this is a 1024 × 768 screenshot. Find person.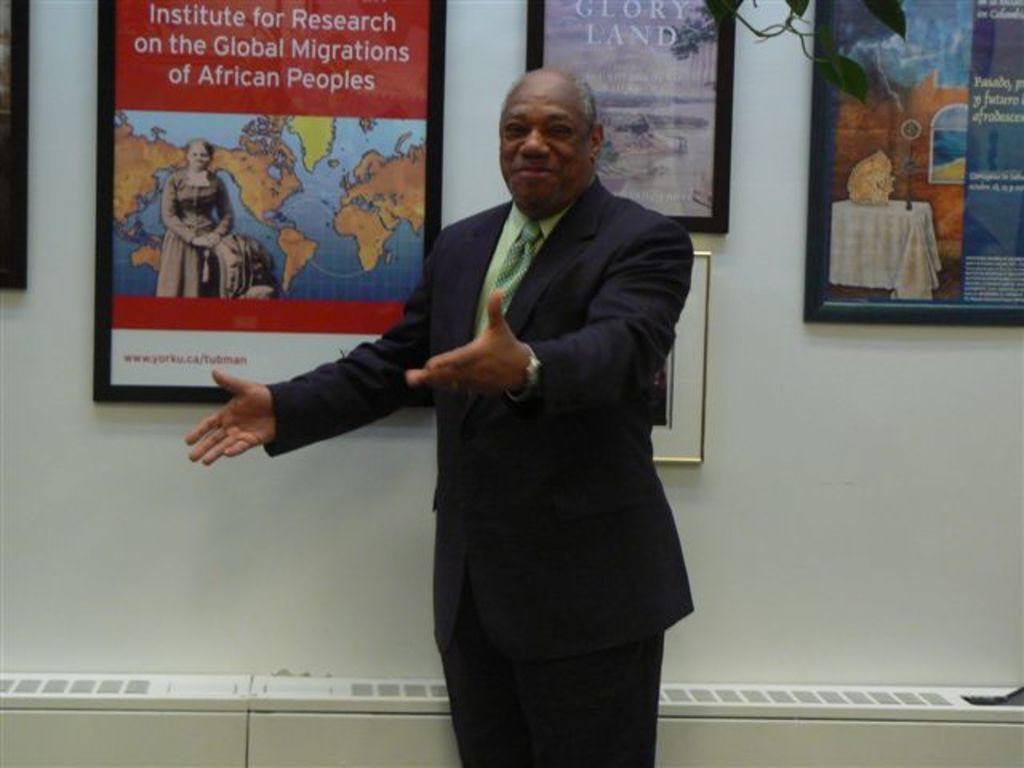
Bounding box: 136:48:682:746.
